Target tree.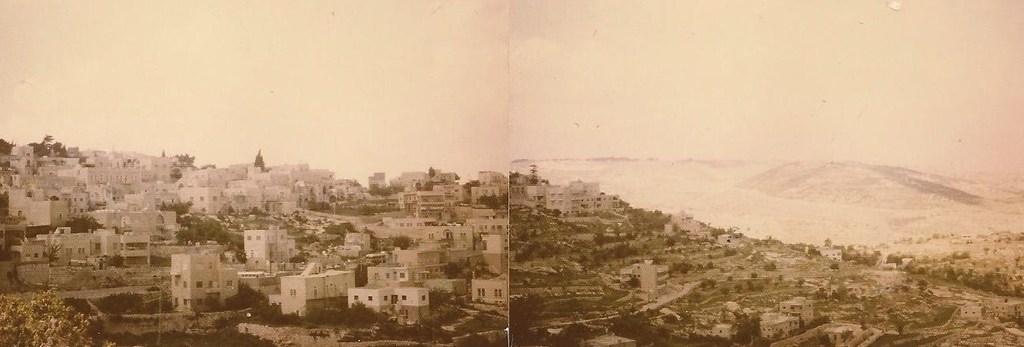
Target region: box=[0, 290, 108, 346].
